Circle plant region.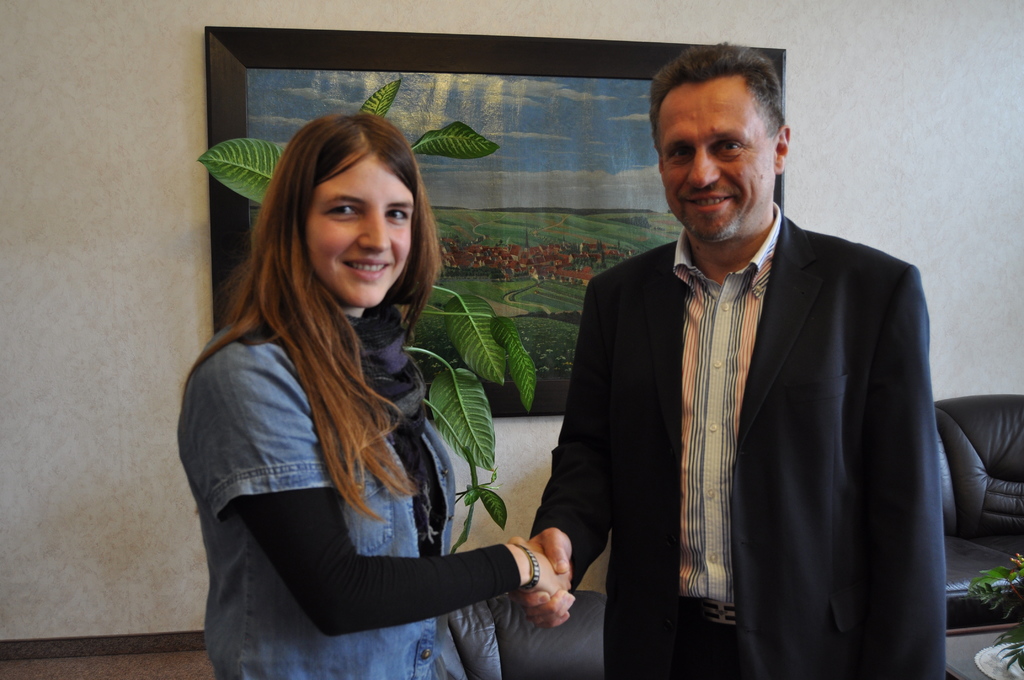
Region: 199,72,534,554.
